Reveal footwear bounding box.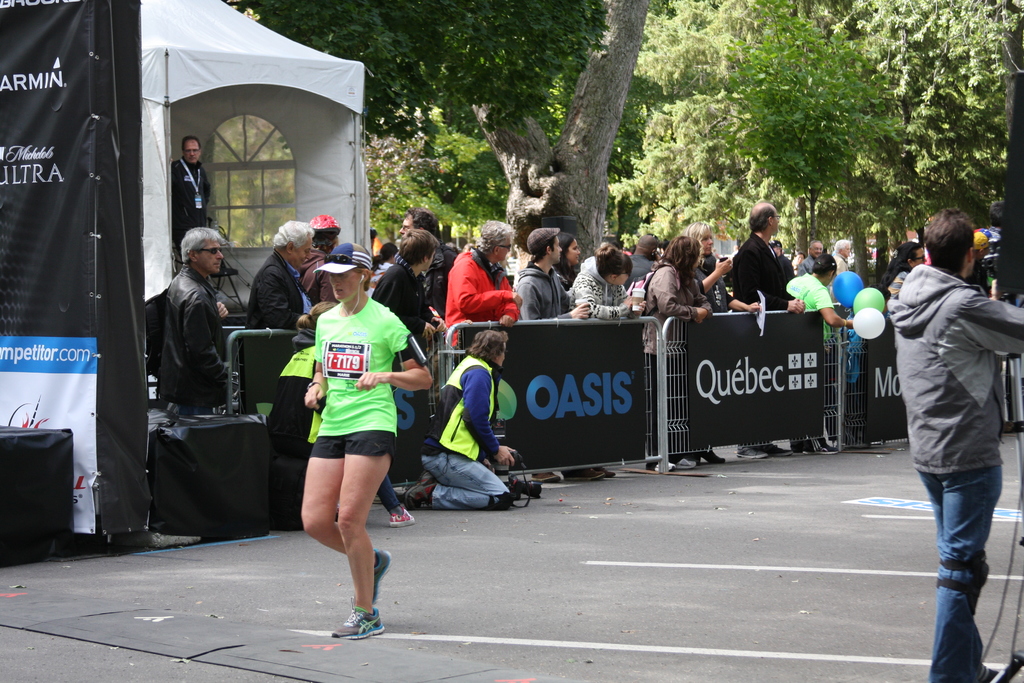
Revealed: (678, 458, 697, 468).
